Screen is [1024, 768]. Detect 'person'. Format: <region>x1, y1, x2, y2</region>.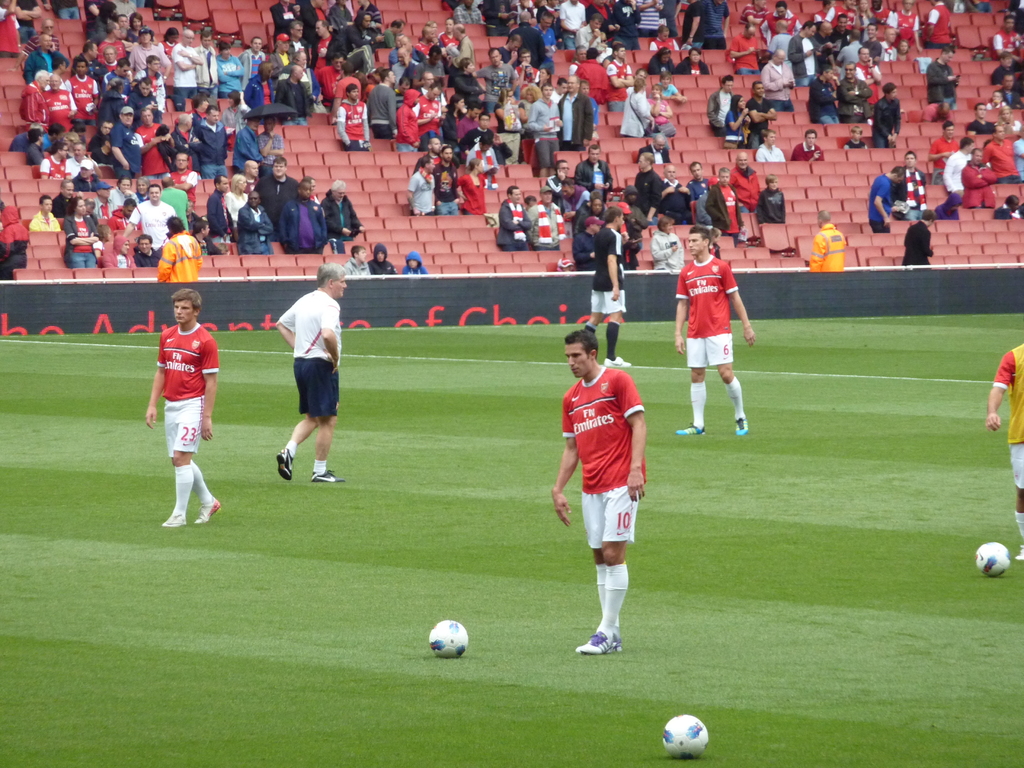
<region>811, 209, 847, 269</region>.
